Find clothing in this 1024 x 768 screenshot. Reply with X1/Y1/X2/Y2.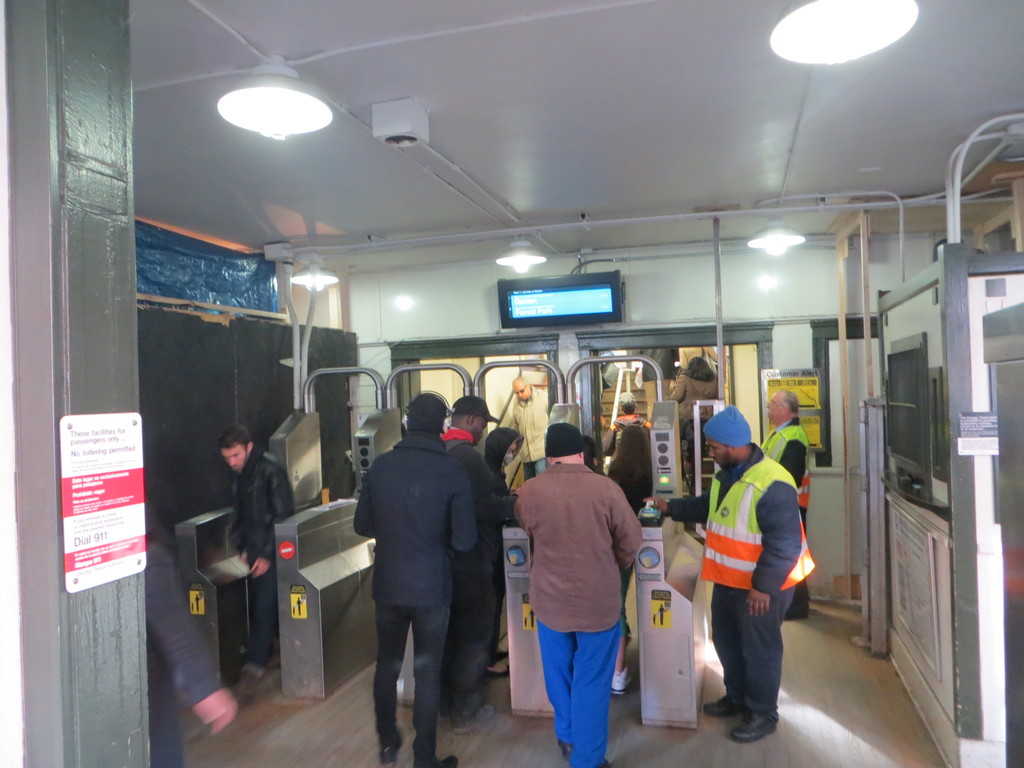
669/444/815/721.
